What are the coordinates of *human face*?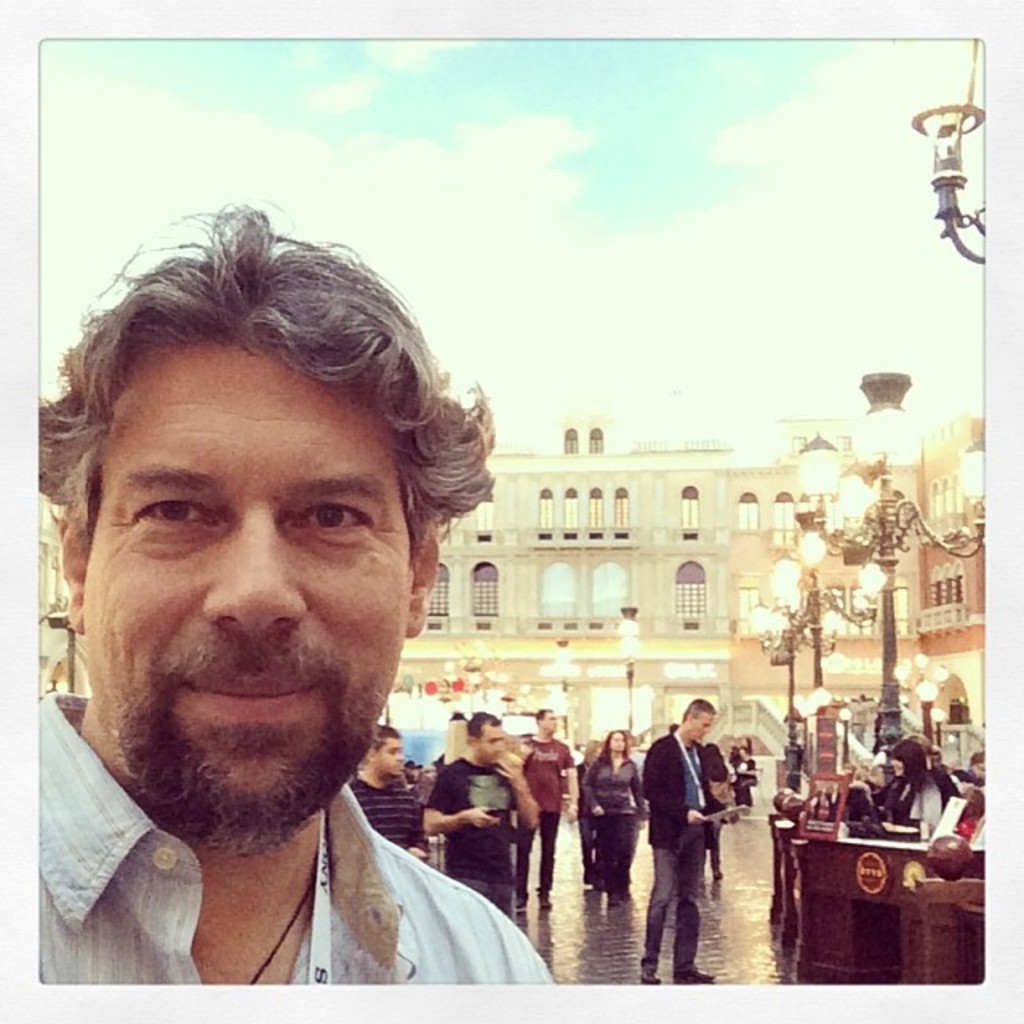
[x1=478, y1=722, x2=501, y2=768].
